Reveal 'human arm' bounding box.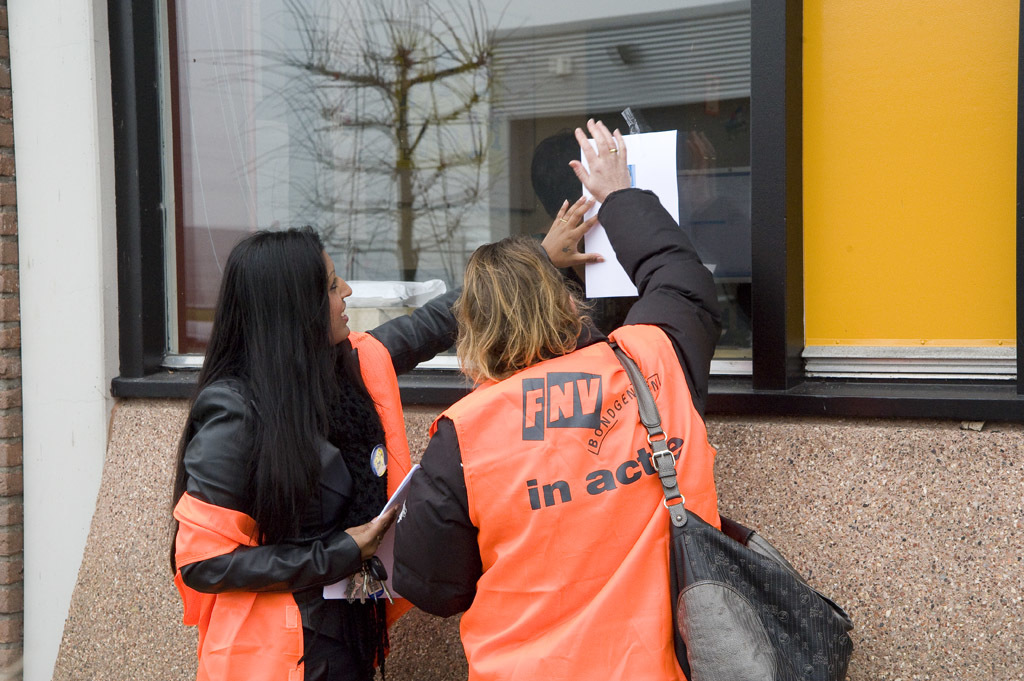
Revealed: (x1=563, y1=165, x2=711, y2=355).
